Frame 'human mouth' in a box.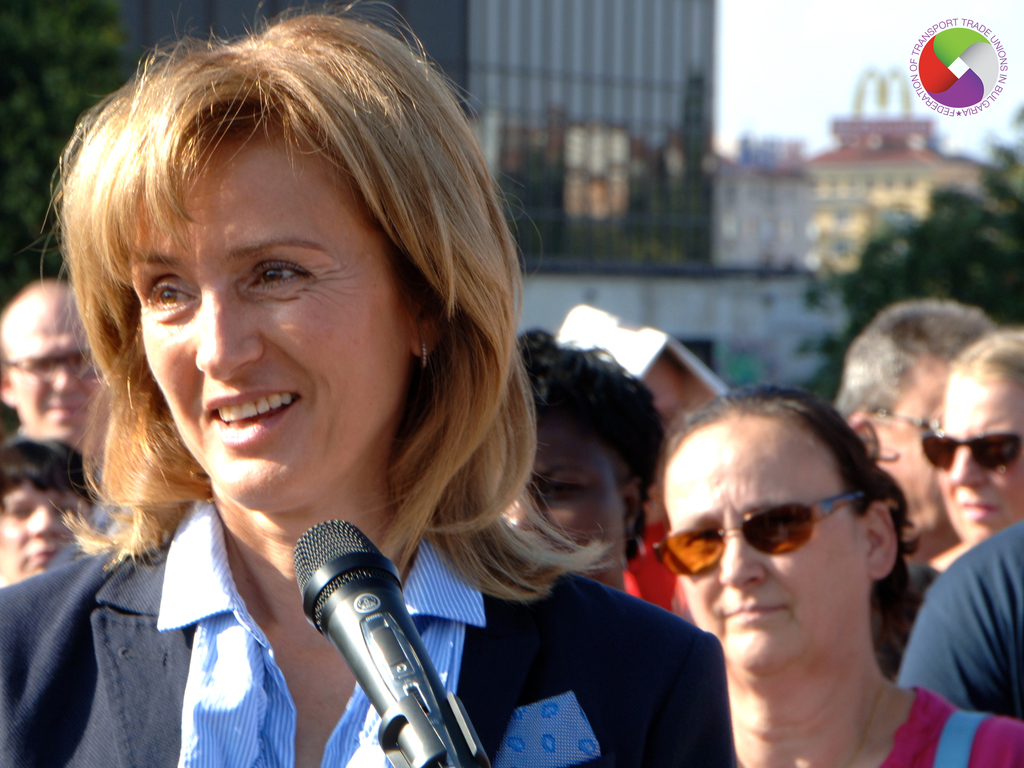
25 546 56 571.
